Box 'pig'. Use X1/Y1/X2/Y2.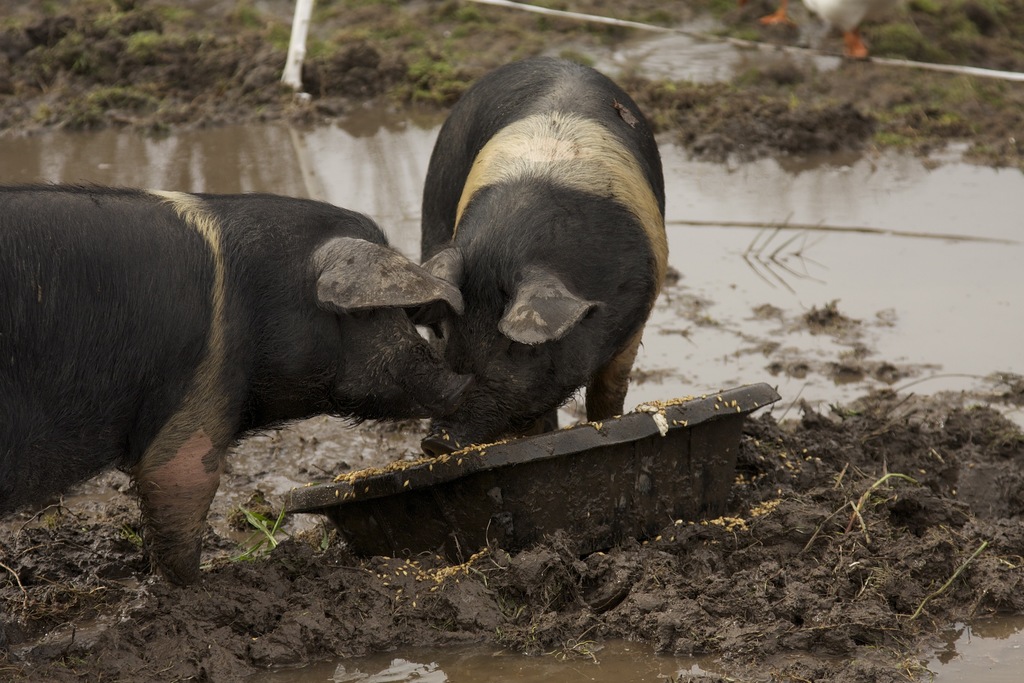
0/183/479/588.
